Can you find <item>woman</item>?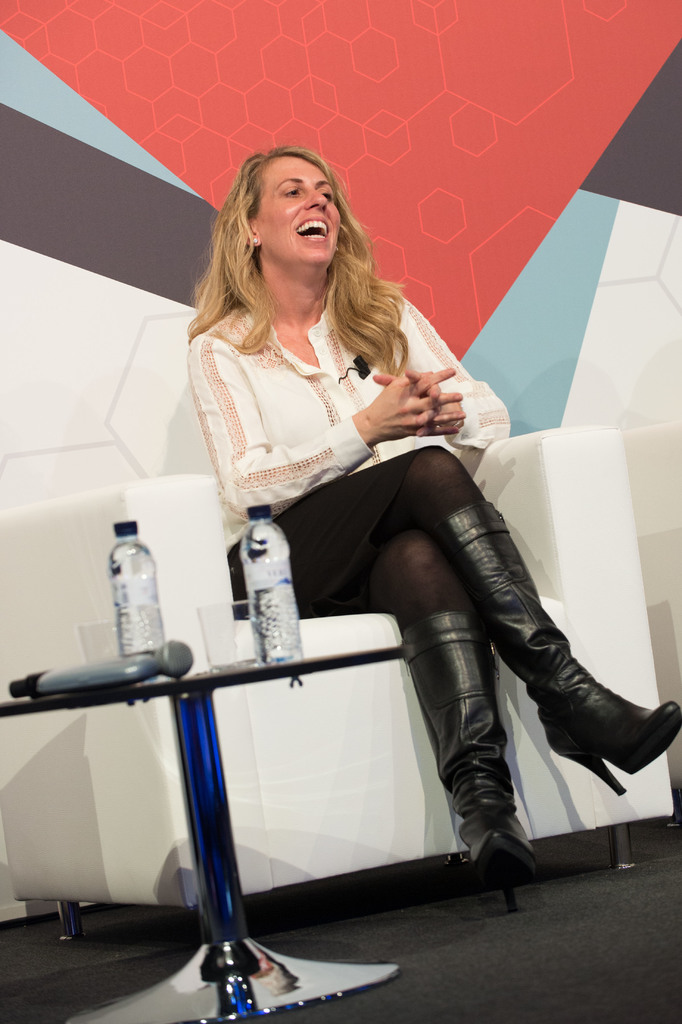
Yes, bounding box: <box>173,145,681,911</box>.
